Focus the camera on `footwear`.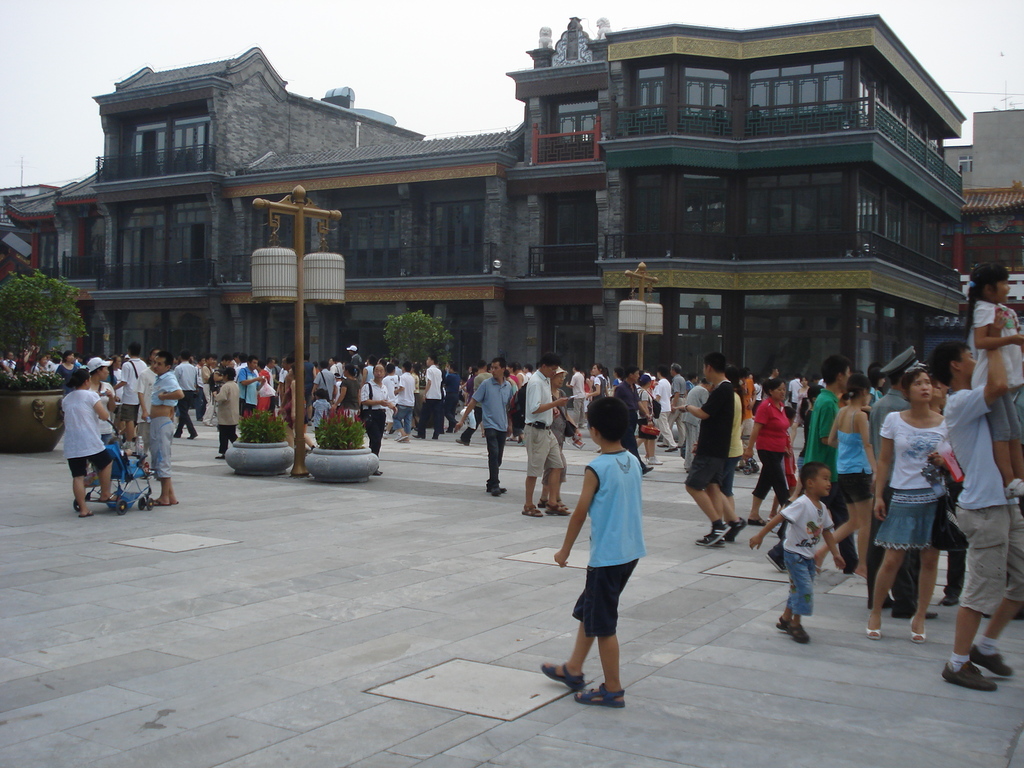
Focus region: x1=865, y1=626, x2=883, y2=642.
